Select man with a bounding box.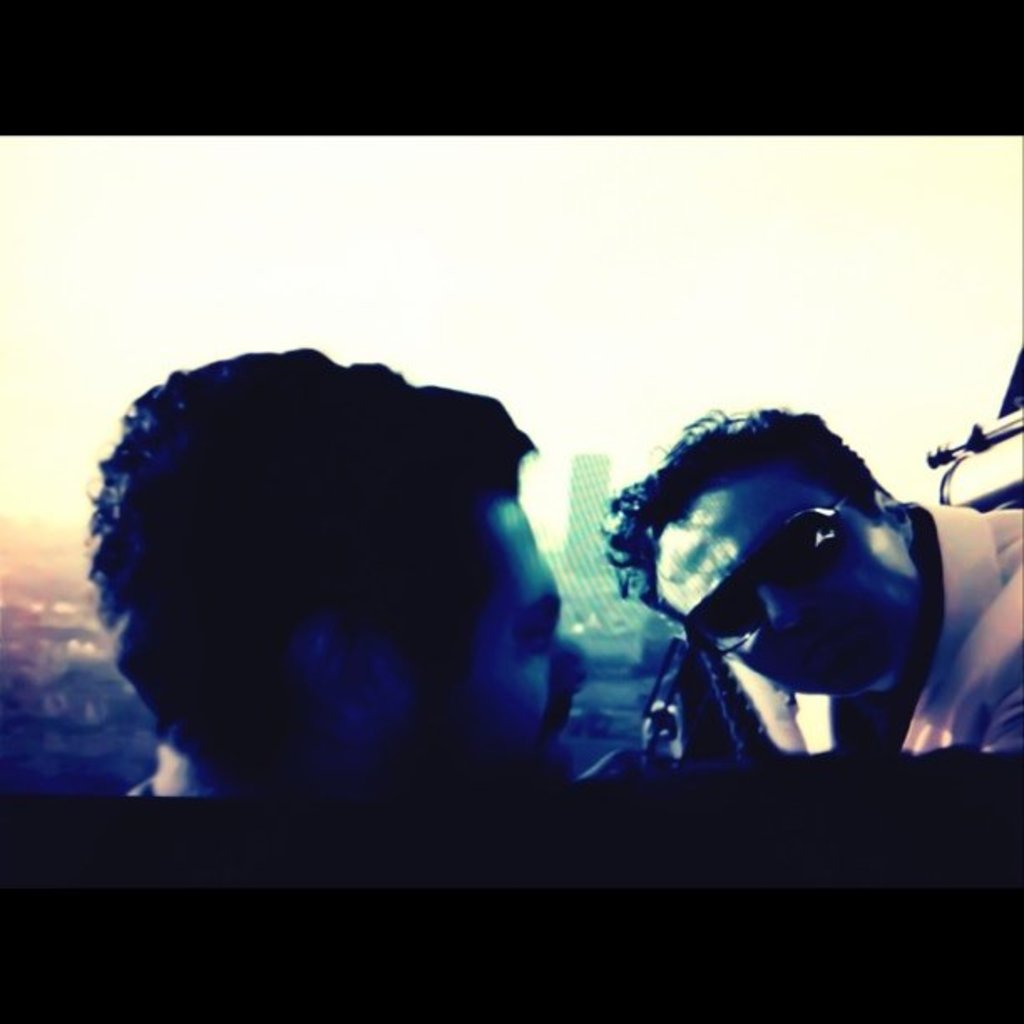
[left=561, top=387, right=1007, bottom=825].
